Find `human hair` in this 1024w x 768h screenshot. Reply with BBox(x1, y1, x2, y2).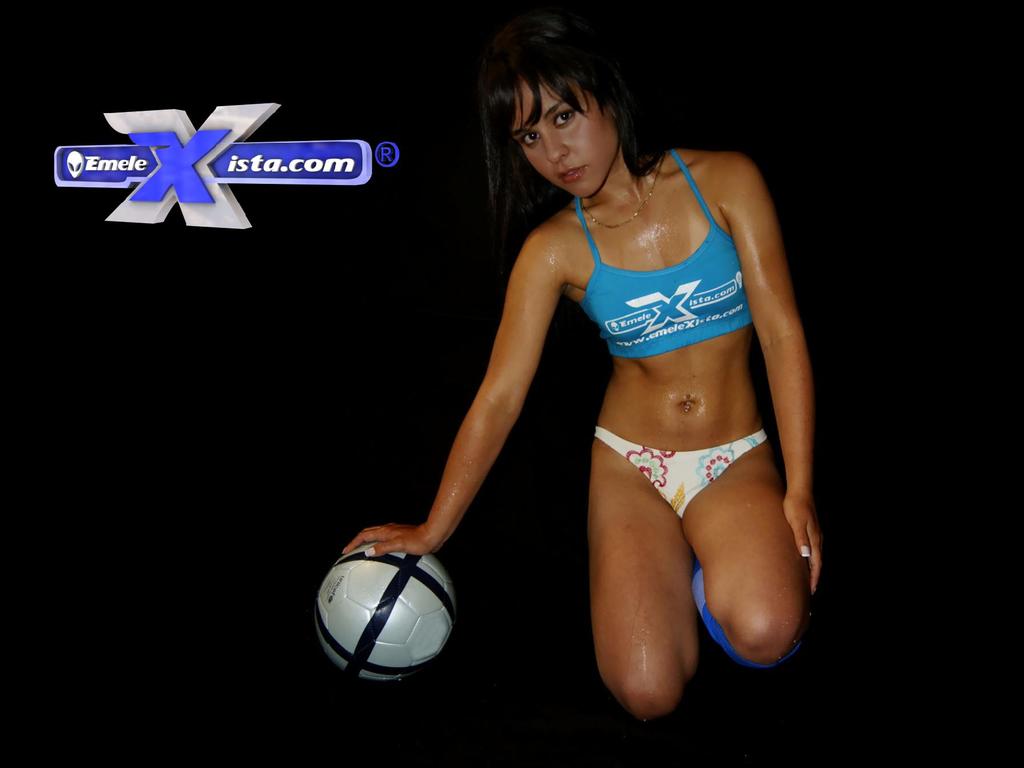
BBox(472, 24, 658, 211).
